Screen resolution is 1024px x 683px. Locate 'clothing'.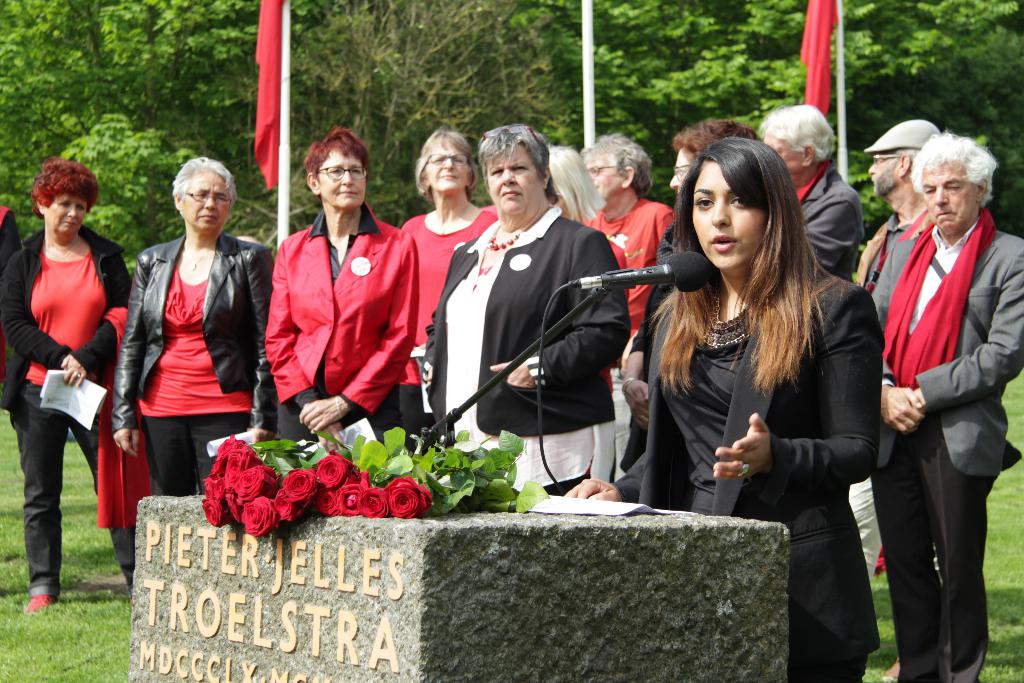
612:252:881:682.
